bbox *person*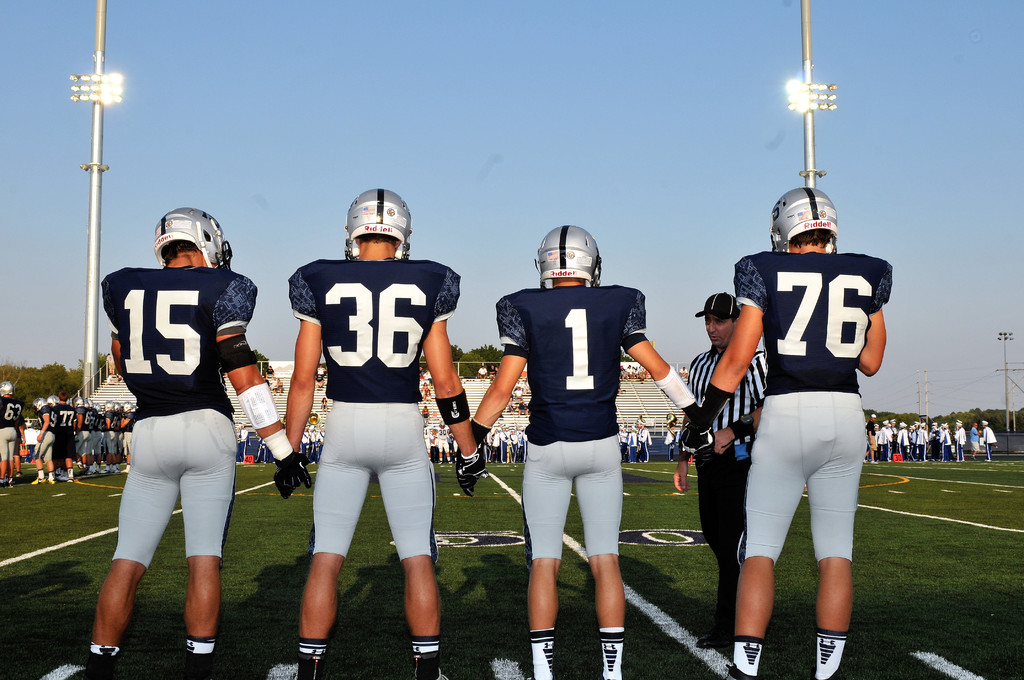
{"left": 416, "top": 387, "right": 427, "bottom": 403}
